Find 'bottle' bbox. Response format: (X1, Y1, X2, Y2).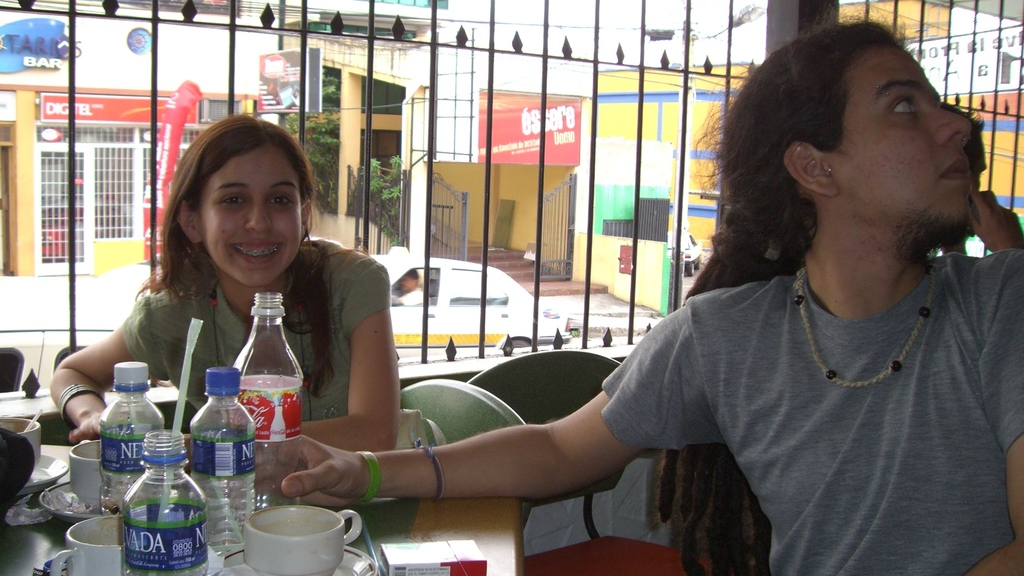
(231, 292, 306, 510).
